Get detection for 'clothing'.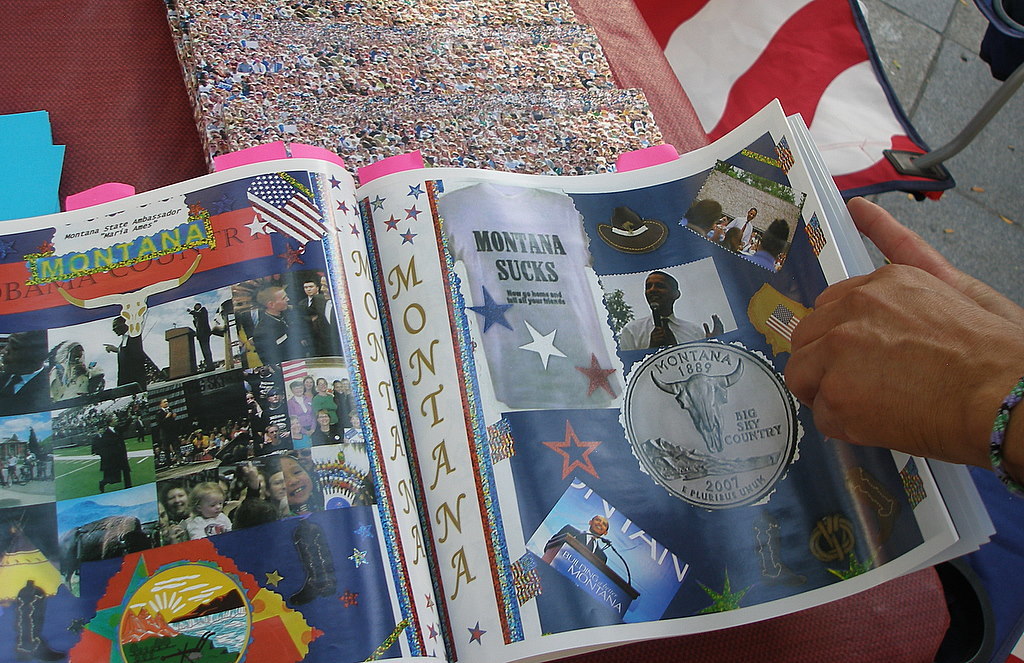
Detection: <region>92, 421, 140, 488</region>.
